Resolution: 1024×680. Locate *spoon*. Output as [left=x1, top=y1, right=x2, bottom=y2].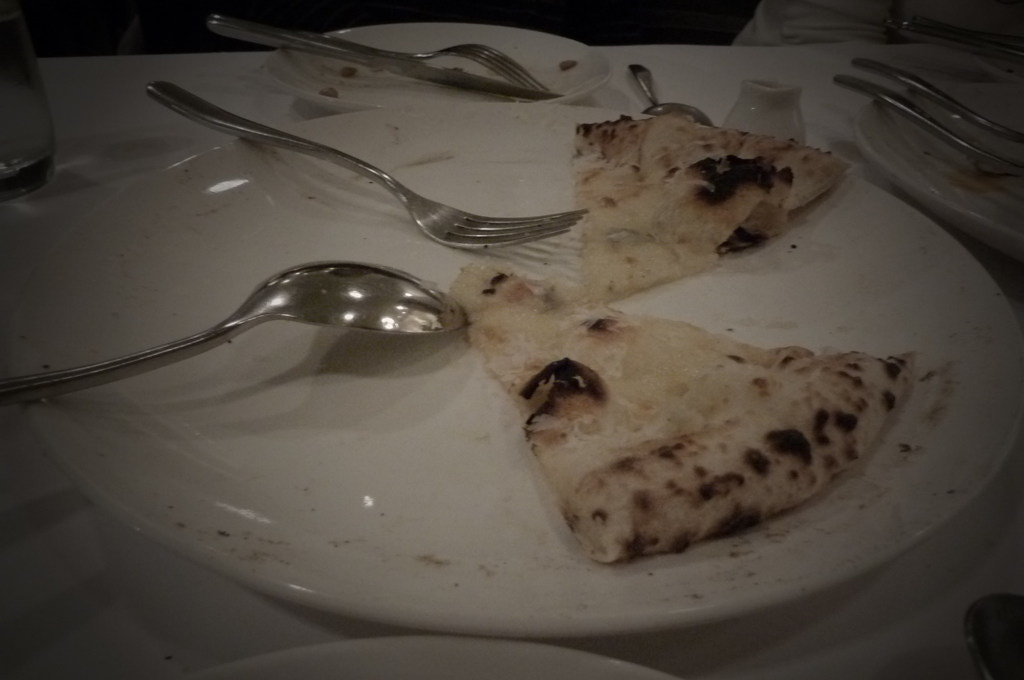
[left=0, top=261, right=463, bottom=404].
